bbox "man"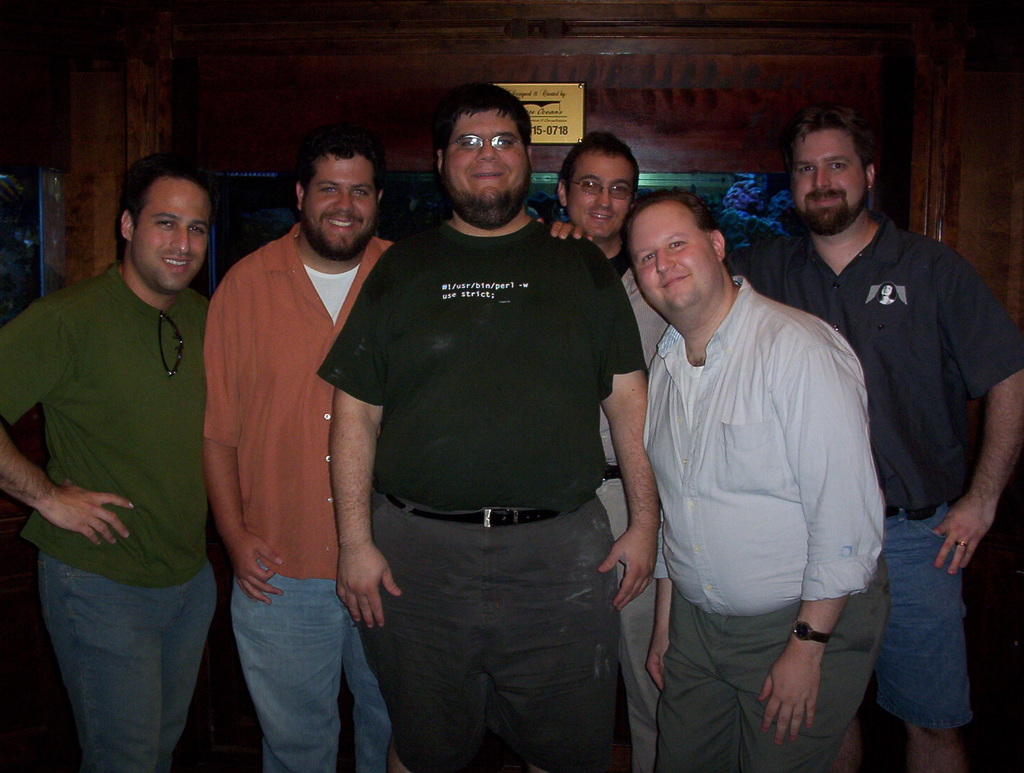
[left=555, top=127, right=669, bottom=772]
